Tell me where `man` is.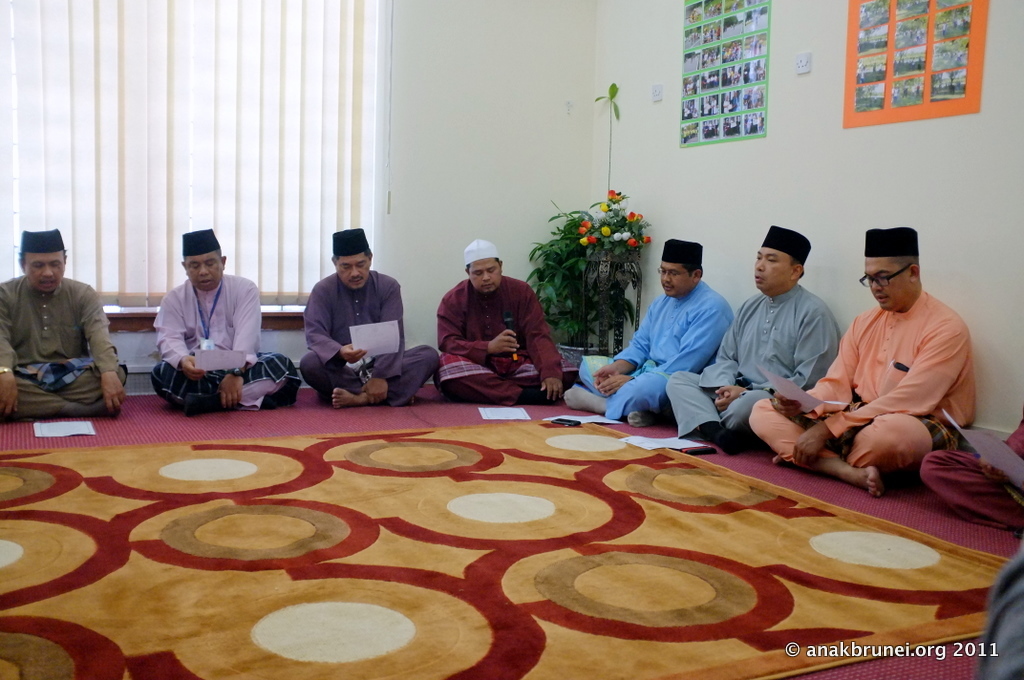
`man` is at x1=434 y1=237 x2=570 y2=402.
